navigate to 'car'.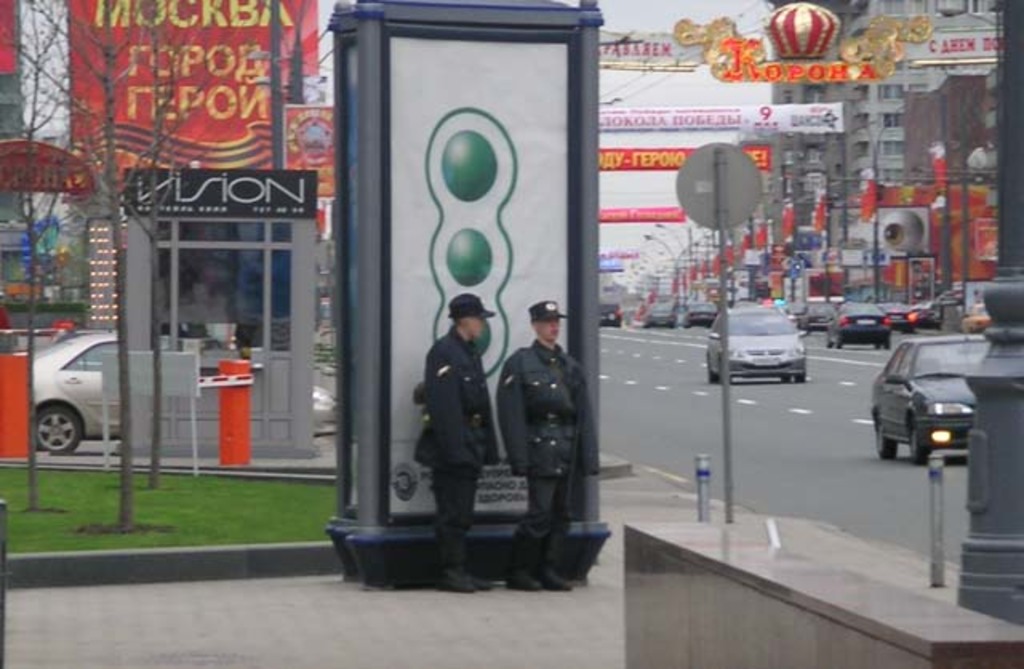
Navigation target: pyautogui.locateOnScreen(707, 309, 806, 381).
